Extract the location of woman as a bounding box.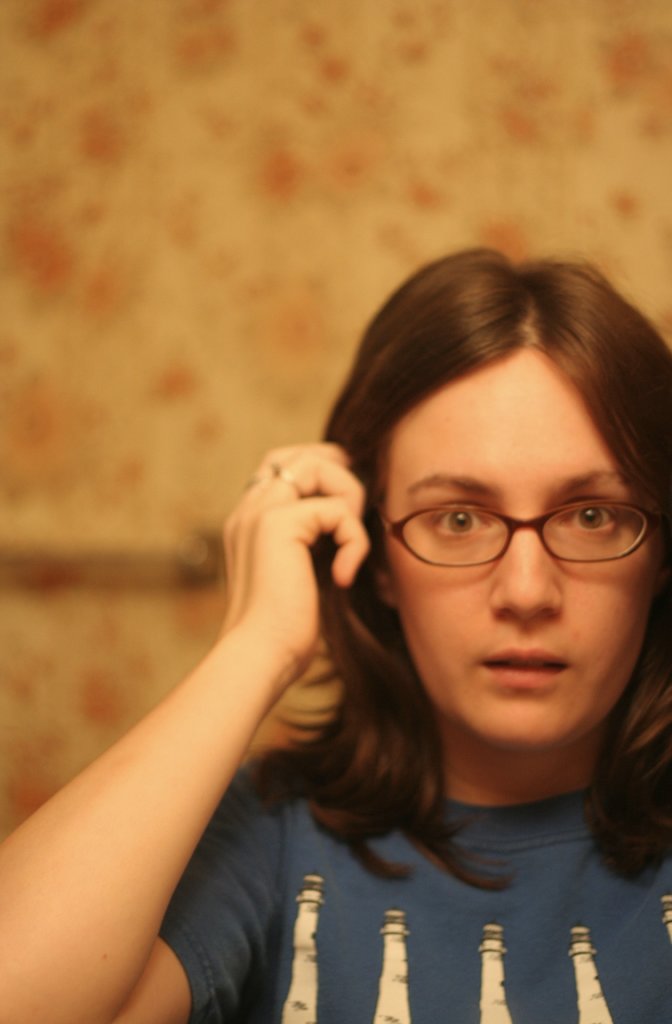
pyautogui.locateOnScreen(0, 266, 671, 1016).
